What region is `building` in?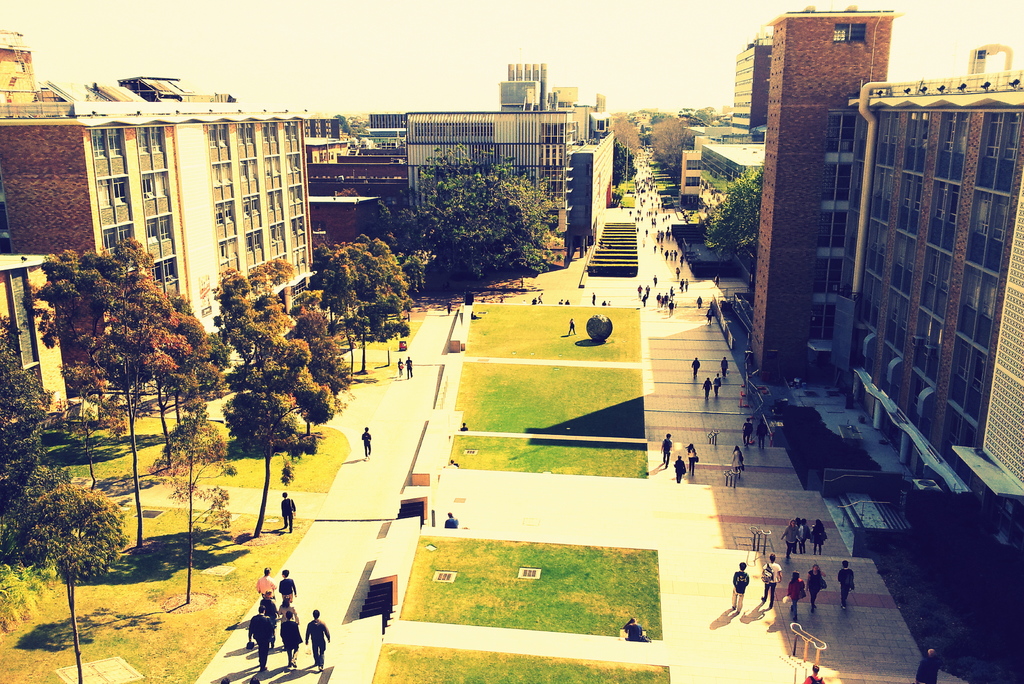
(x1=753, y1=0, x2=1023, y2=627).
